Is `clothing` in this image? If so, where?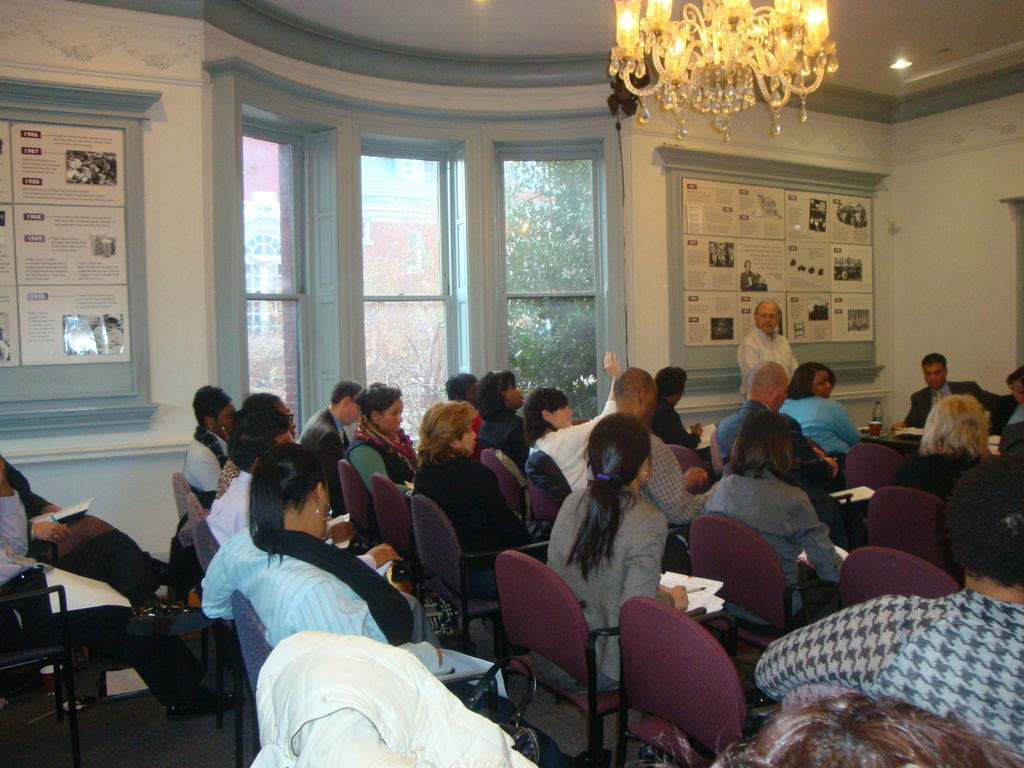
Yes, at crop(527, 483, 675, 698).
